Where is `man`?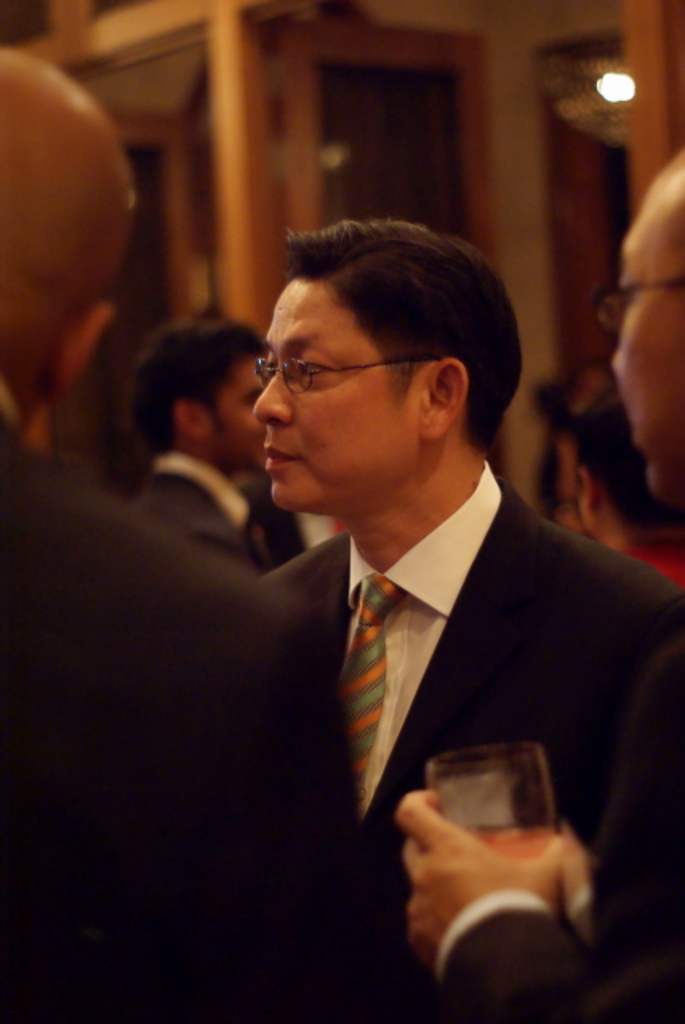
BBox(0, 42, 376, 1022).
